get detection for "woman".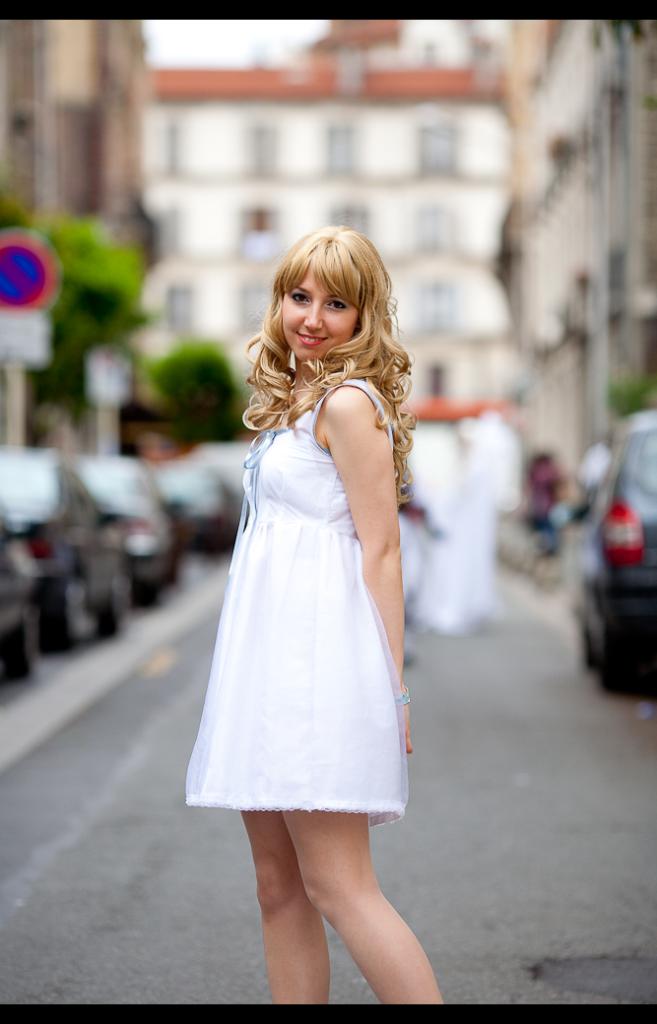
Detection: bbox=(185, 319, 426, 969).
